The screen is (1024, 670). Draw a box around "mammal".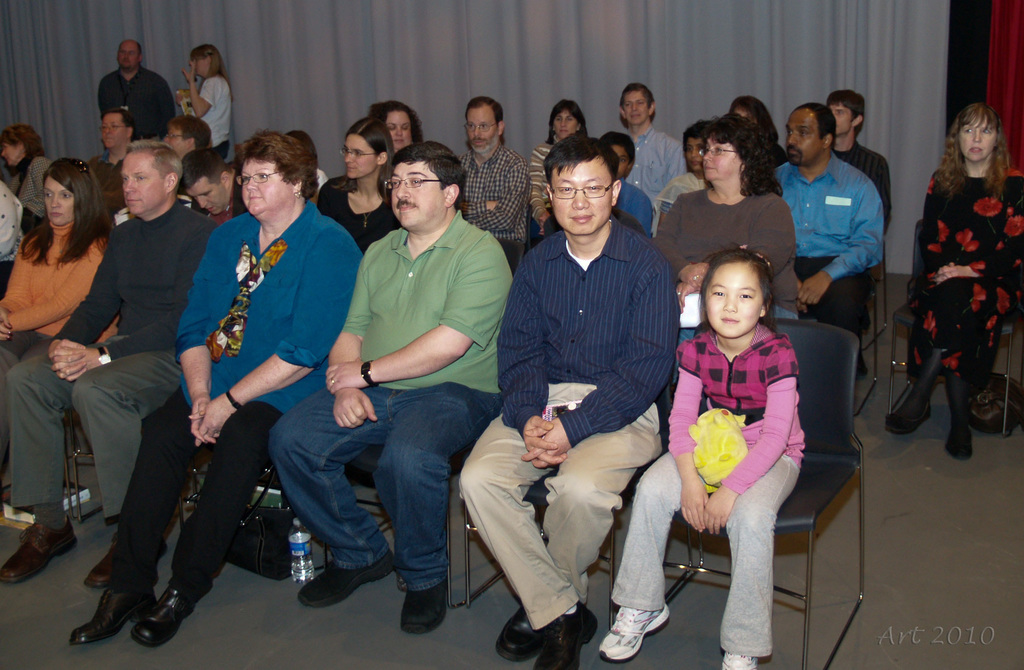
<bbox>769, 95, 881, 339</bbox>.
